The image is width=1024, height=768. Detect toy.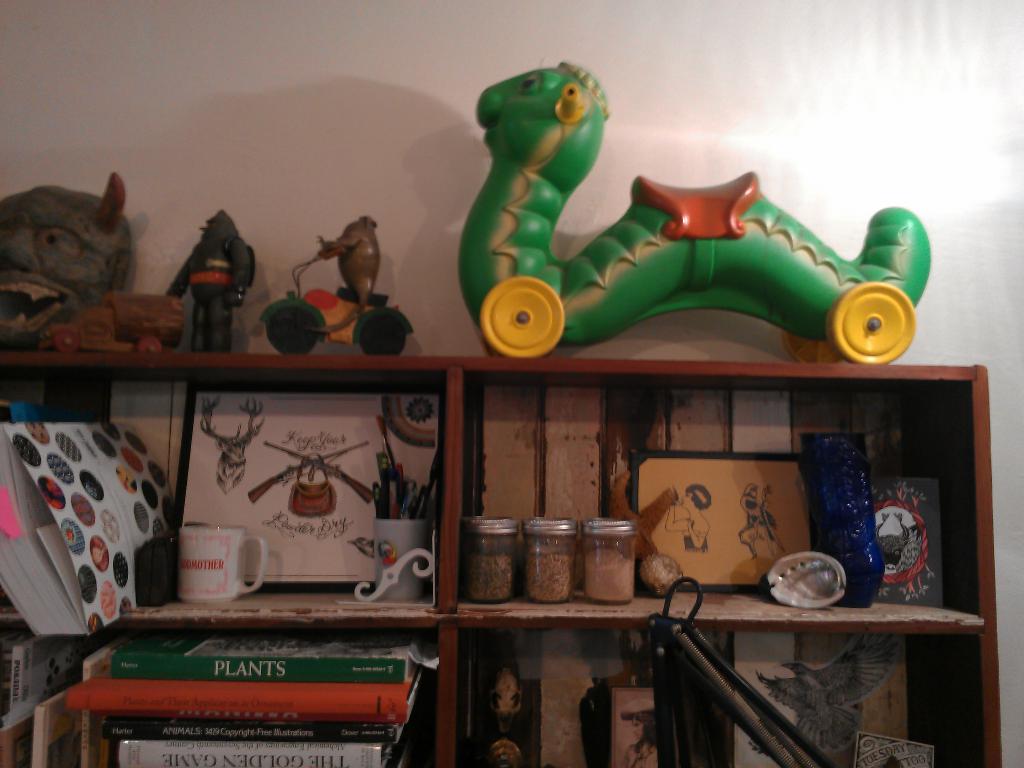
Detection: pyautogui.locateOnScreen(452, 100, 920, 378).
